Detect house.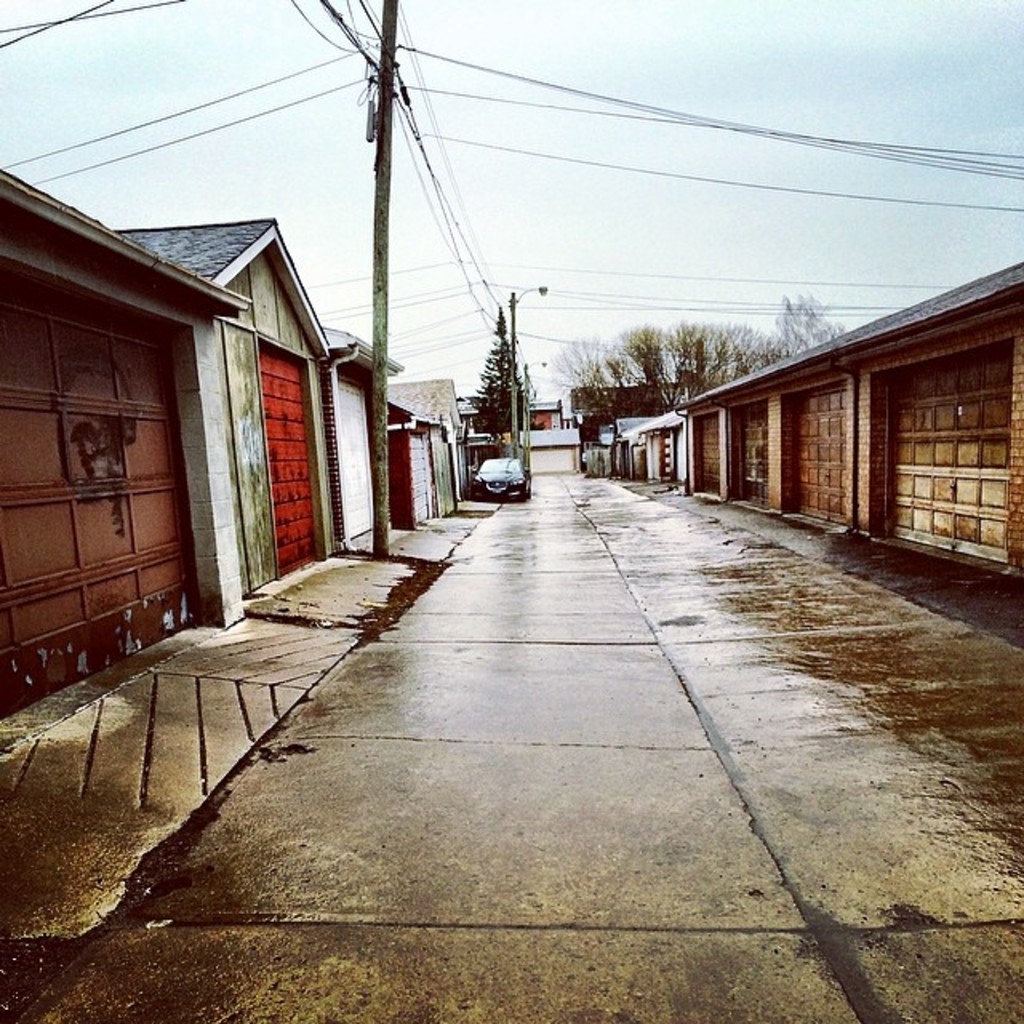
Detected at <box>680,259,1022,578</box>.
